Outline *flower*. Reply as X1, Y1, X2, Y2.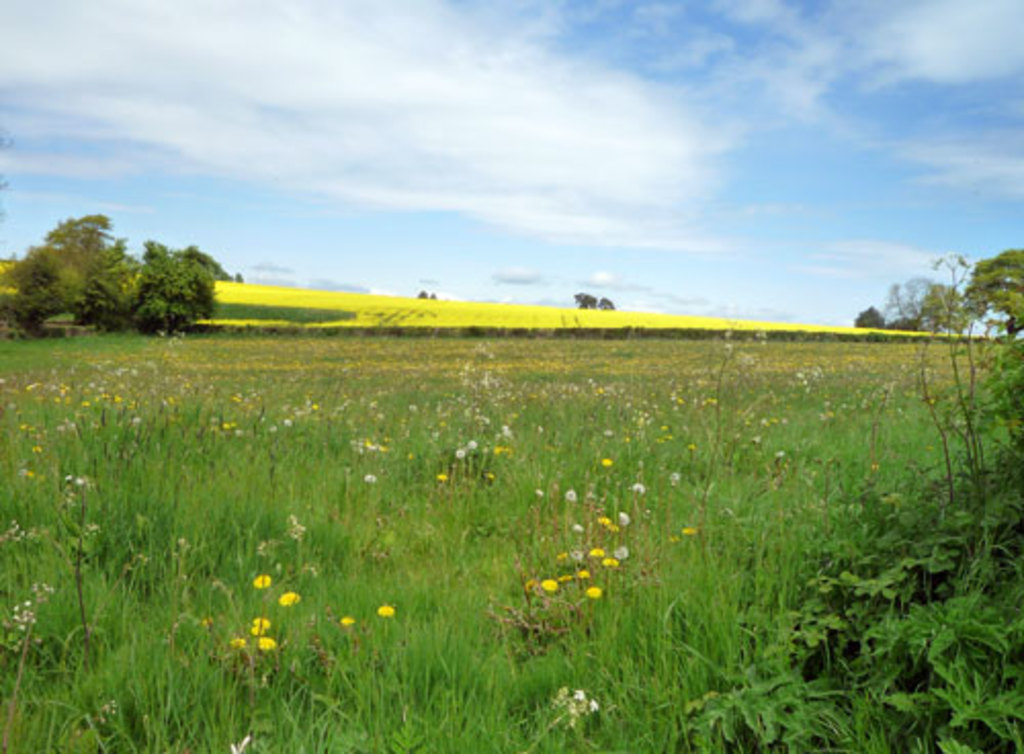
541, 576, 561, 594.
